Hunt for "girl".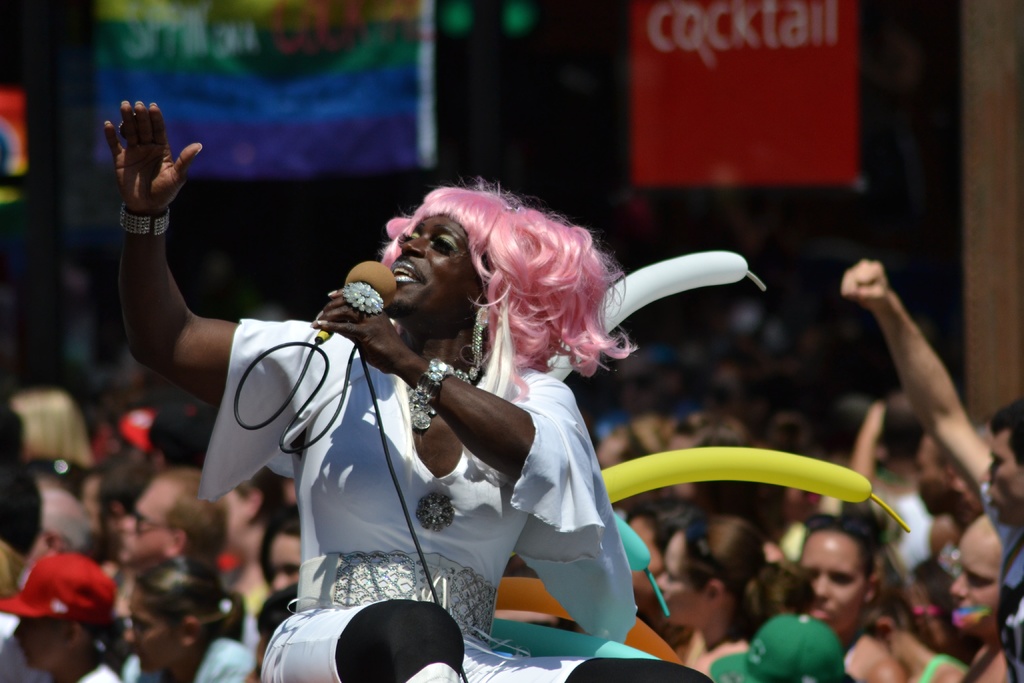
Hunted down at bbox=[798, 504, 909, 682].
